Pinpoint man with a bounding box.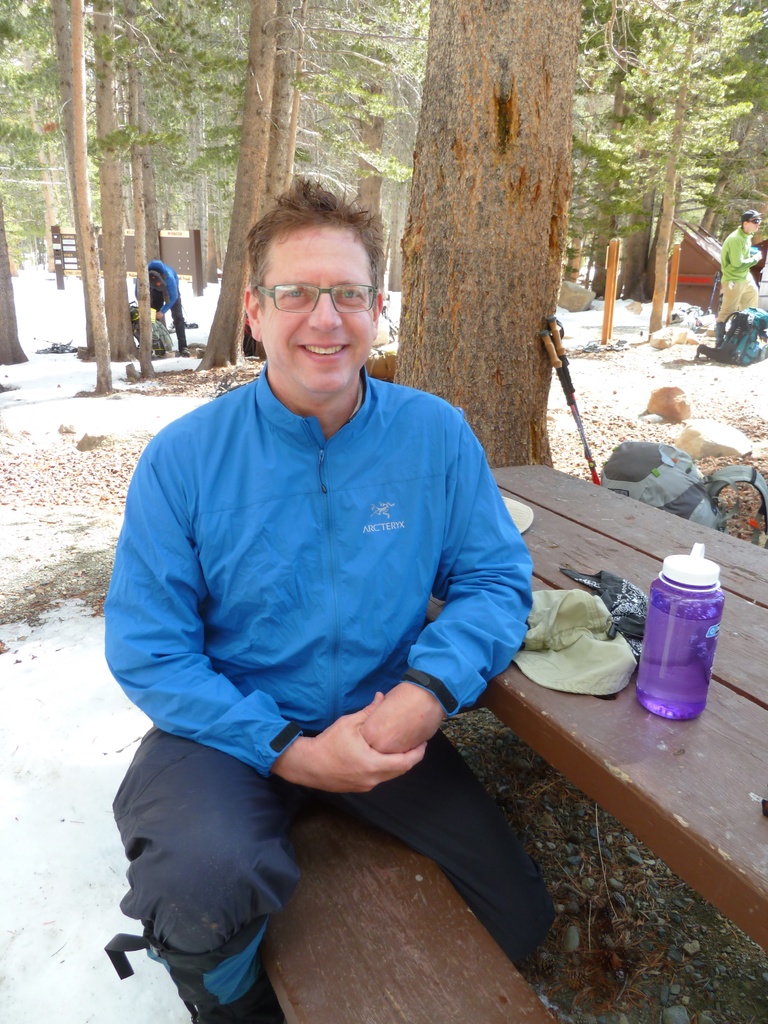
x1=90, y1=173, x2=583, y2=1023.
